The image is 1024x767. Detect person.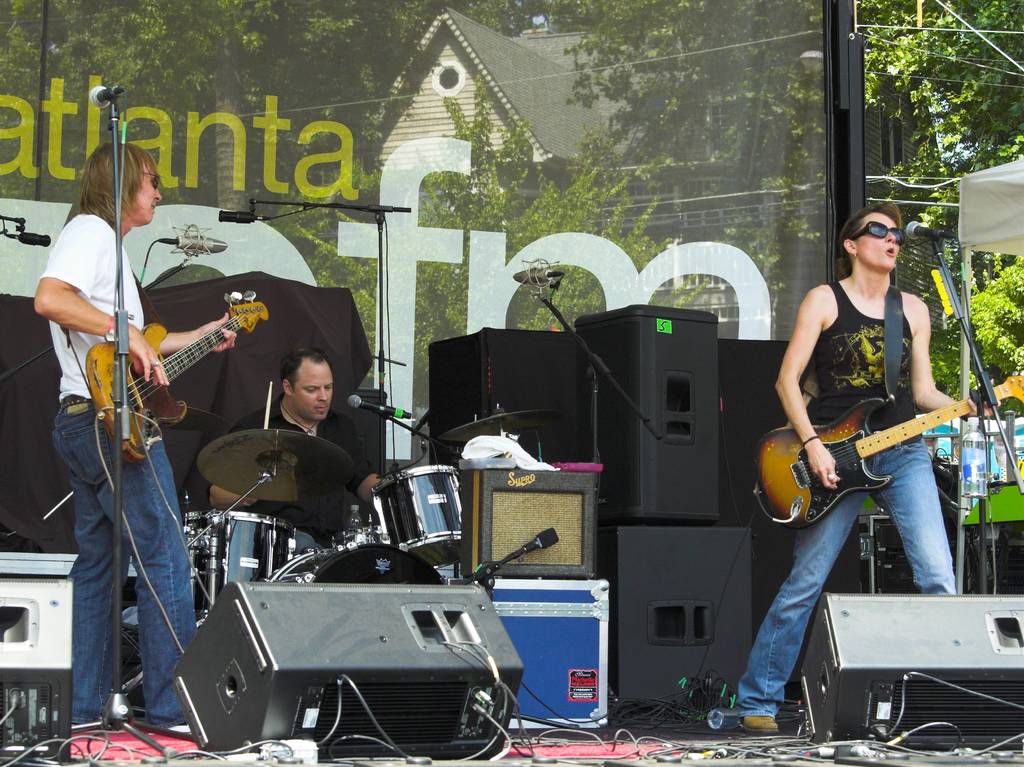
Detection: box=[736, 200, 1000, 732].
